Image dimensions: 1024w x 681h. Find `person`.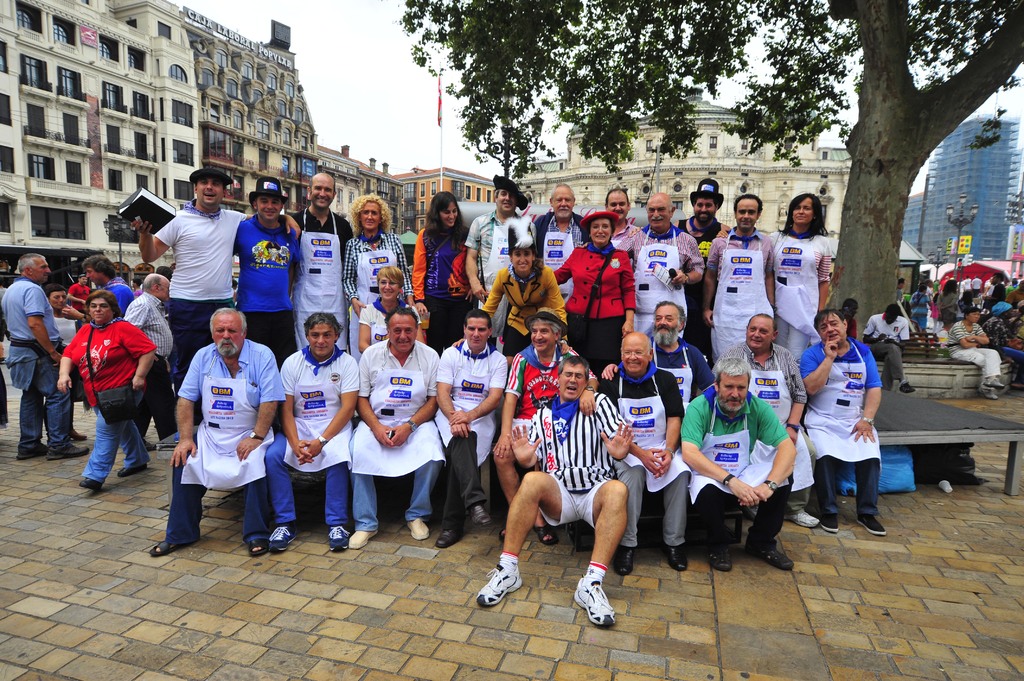
l=263, t=311, r=368, b=556.
